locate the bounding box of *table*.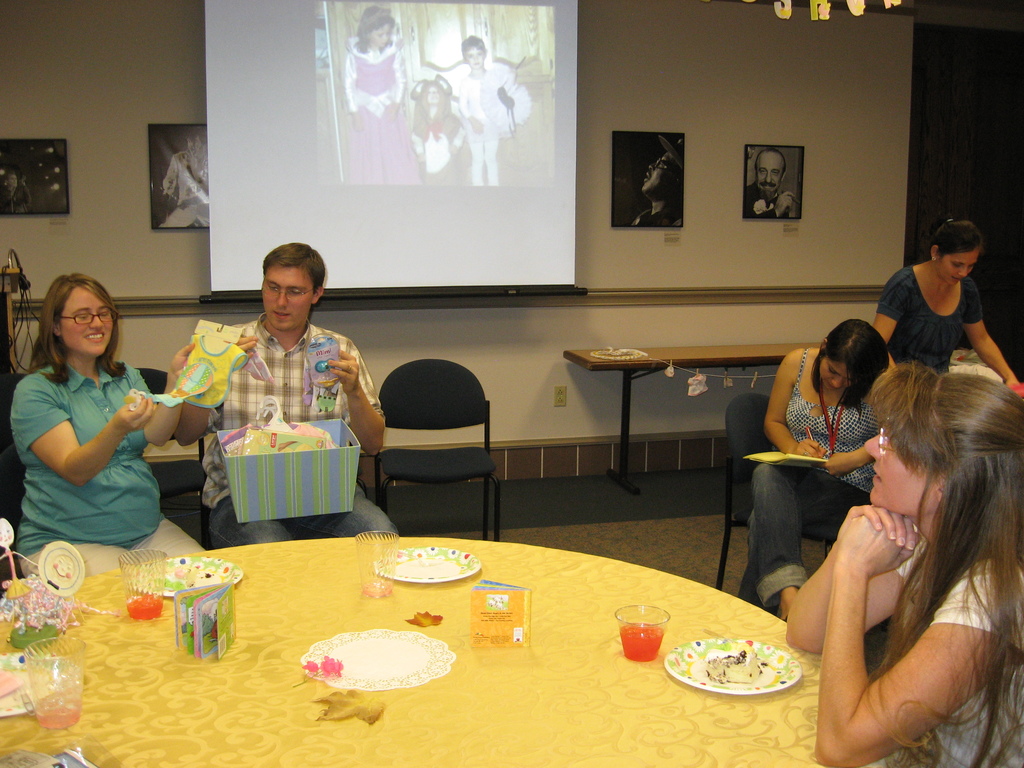
Bounding box: {"x1": 556, "y1": 344, "x2": 828, "y2": 492}.
